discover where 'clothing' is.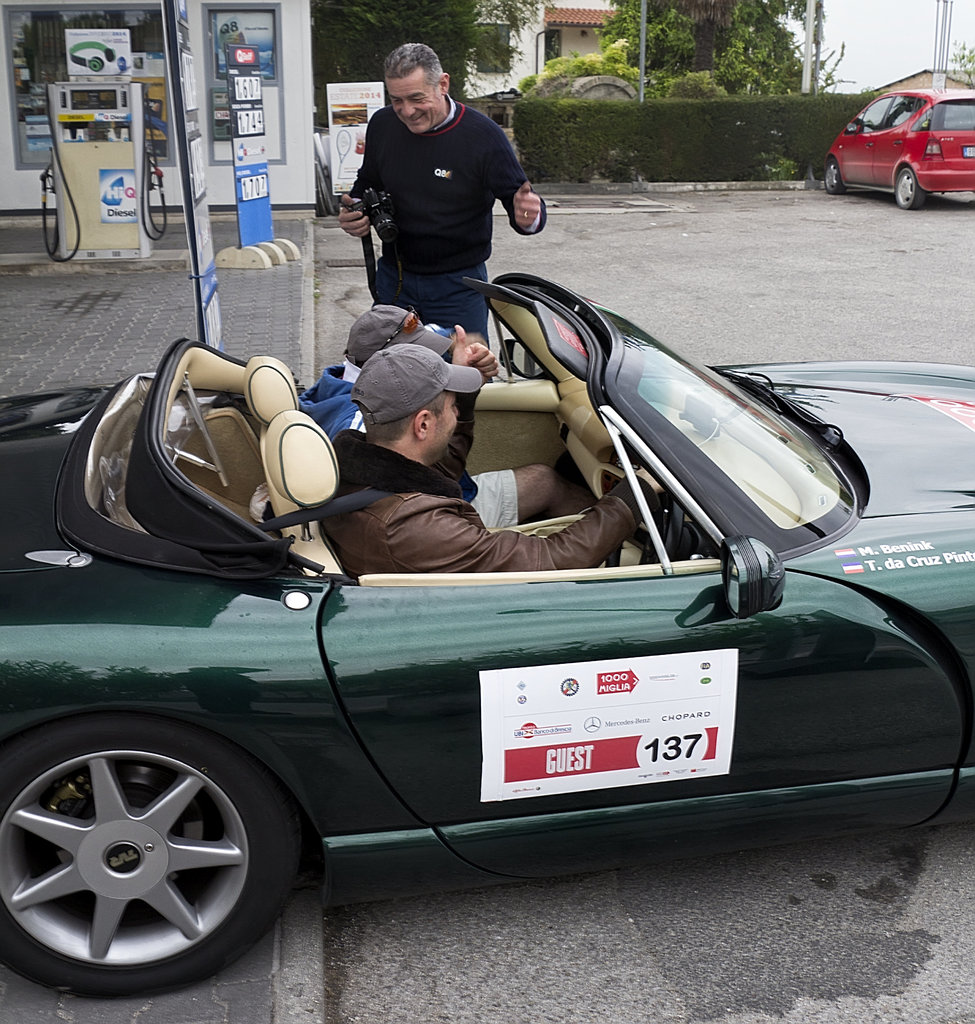
Discovered at locate(305, 363, 359, 419).
